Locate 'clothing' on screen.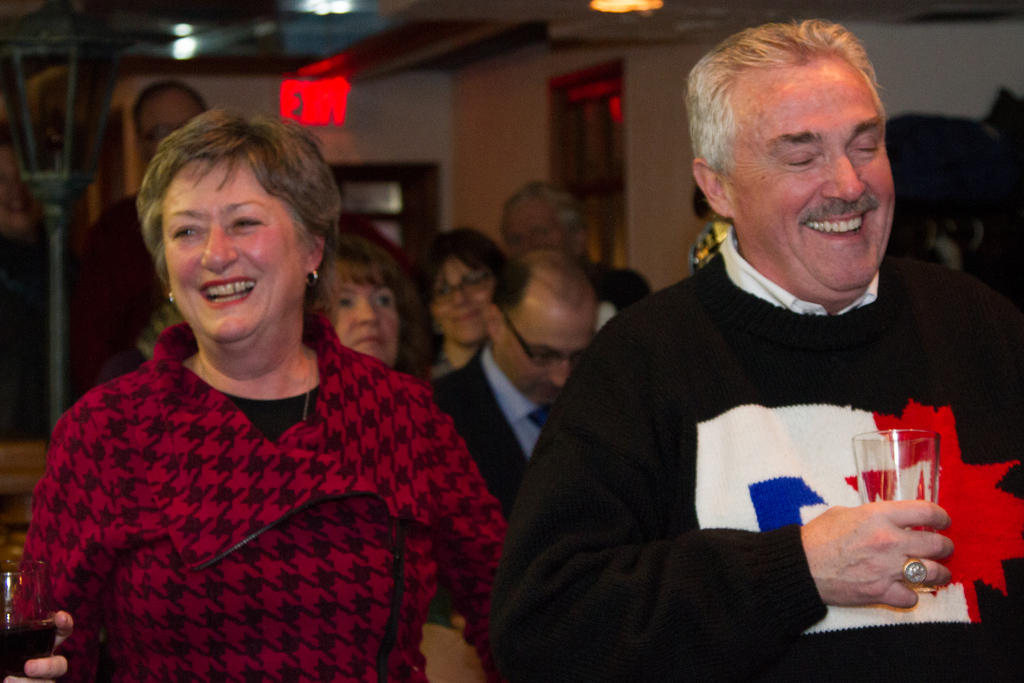
On screen at (486,226,1023,682).
